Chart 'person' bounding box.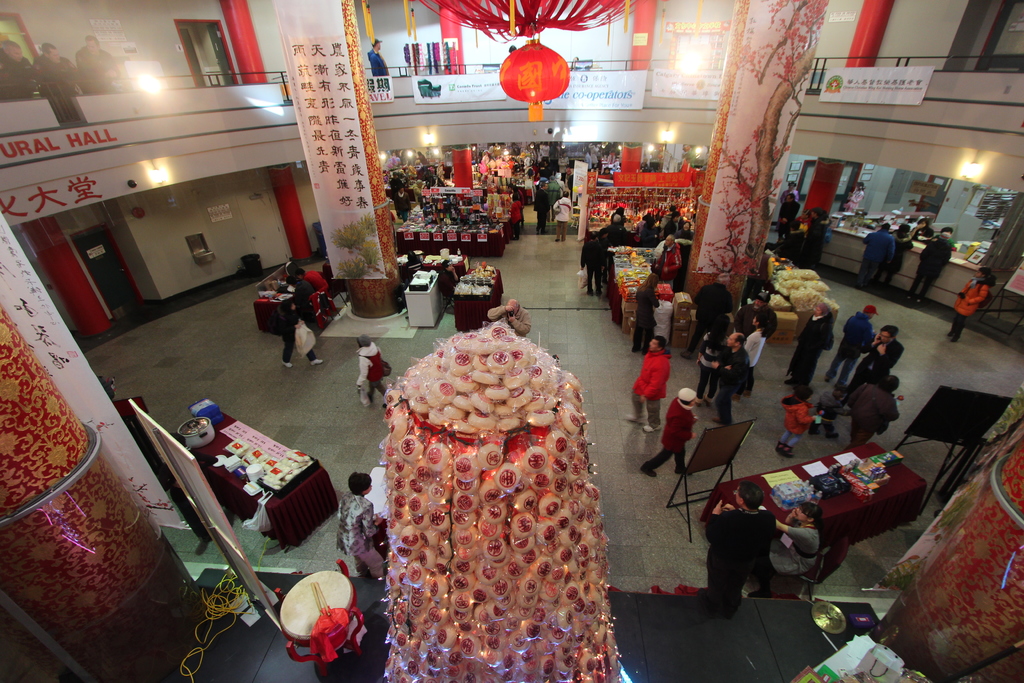
Charted: region(652, 233, 682, 290).
